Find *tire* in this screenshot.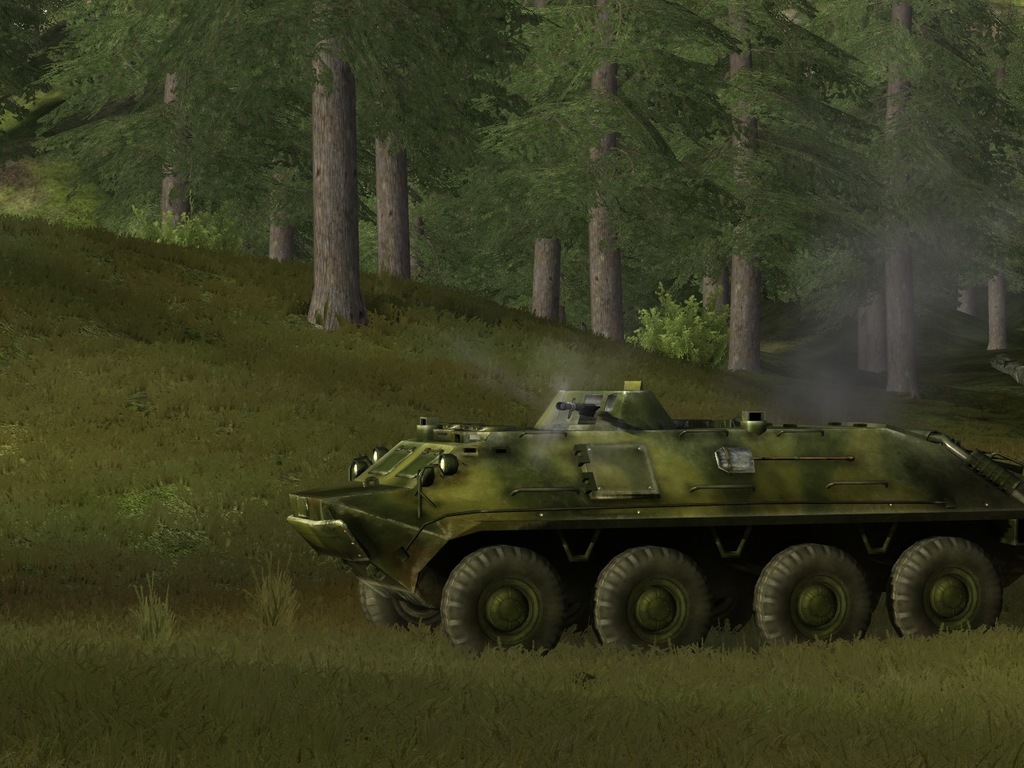
The bounding box for *tire* is (890,534,1000,634).
